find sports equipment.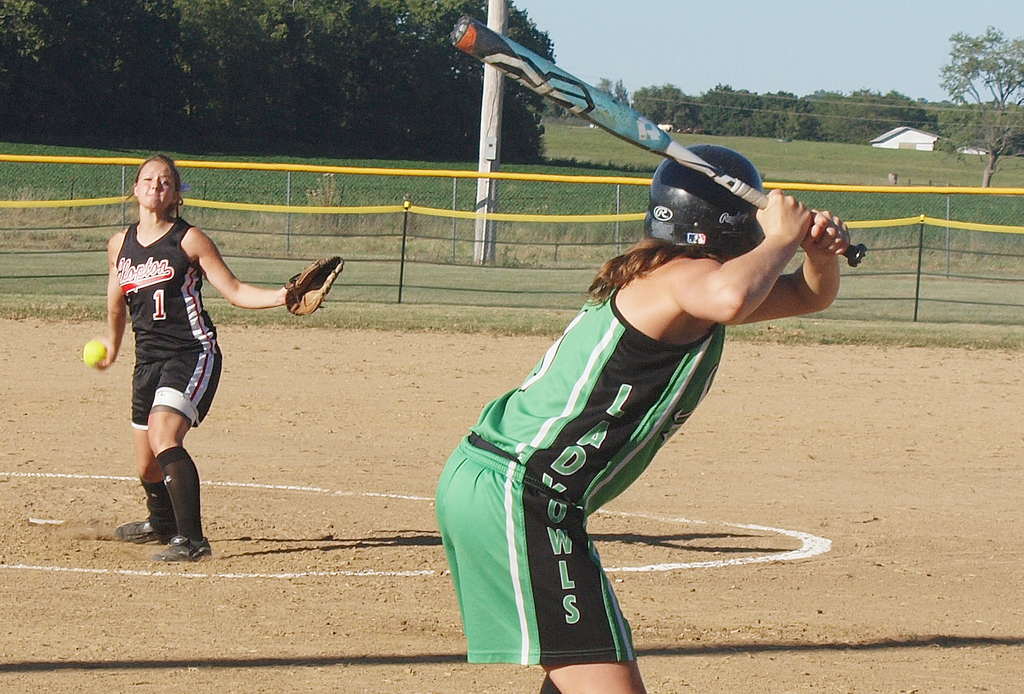
pyautogui.locateOnScreen(282, 255, 344, 321).
